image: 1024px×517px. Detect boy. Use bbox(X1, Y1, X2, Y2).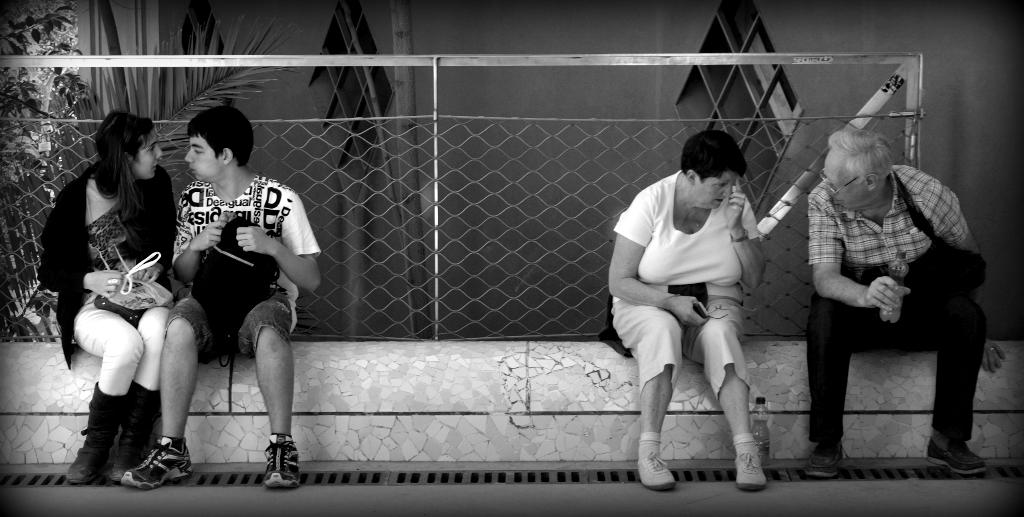
bbox(119, 104, 321, 489).
